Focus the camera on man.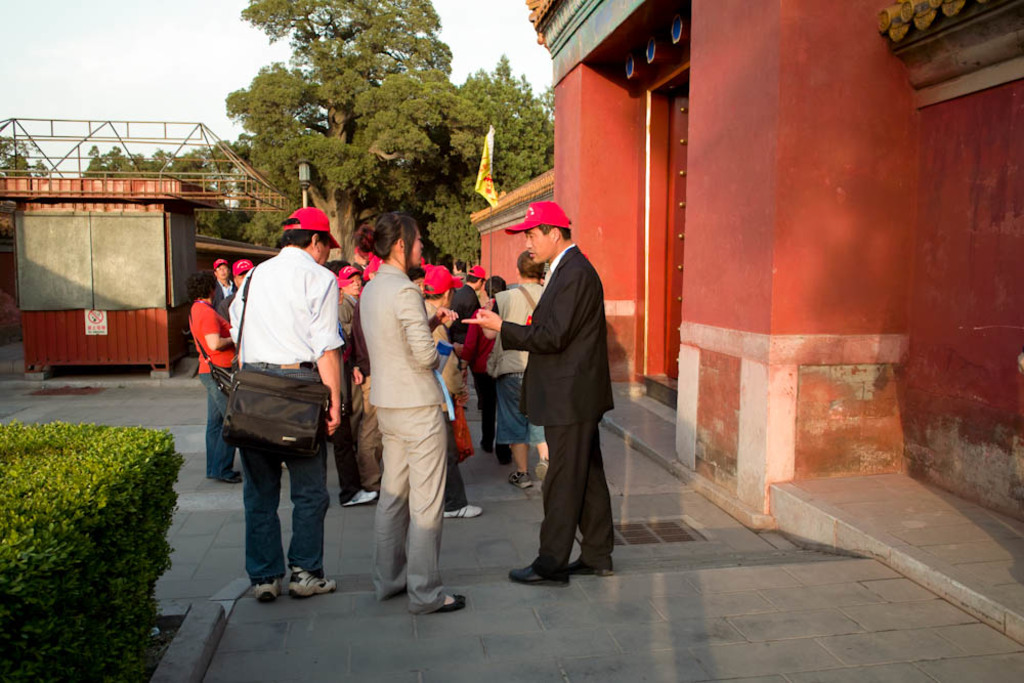
Focus region: bbox=[207, 256, 238, 309].
